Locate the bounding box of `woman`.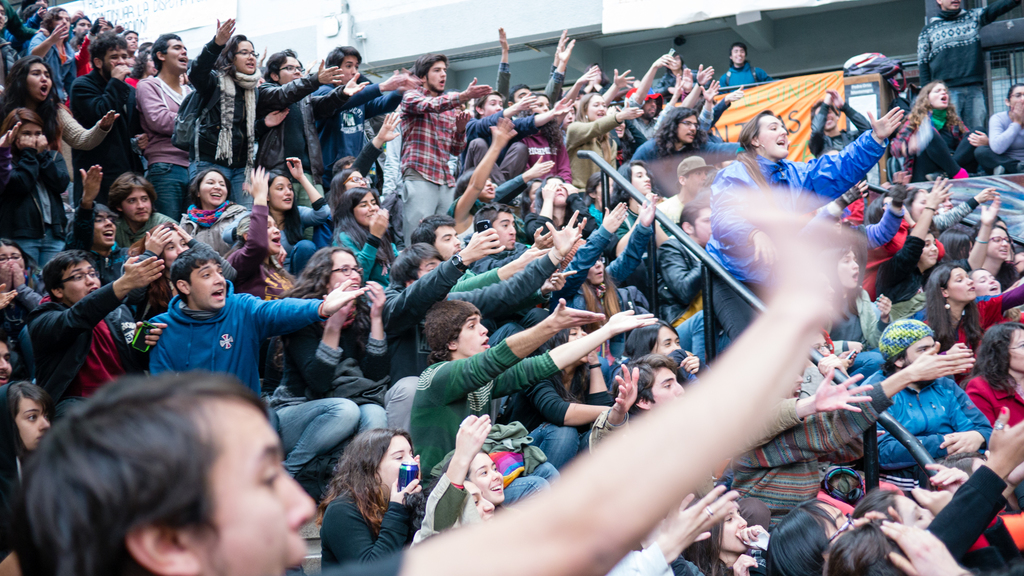
Bounding box: 707 103 904 330.
